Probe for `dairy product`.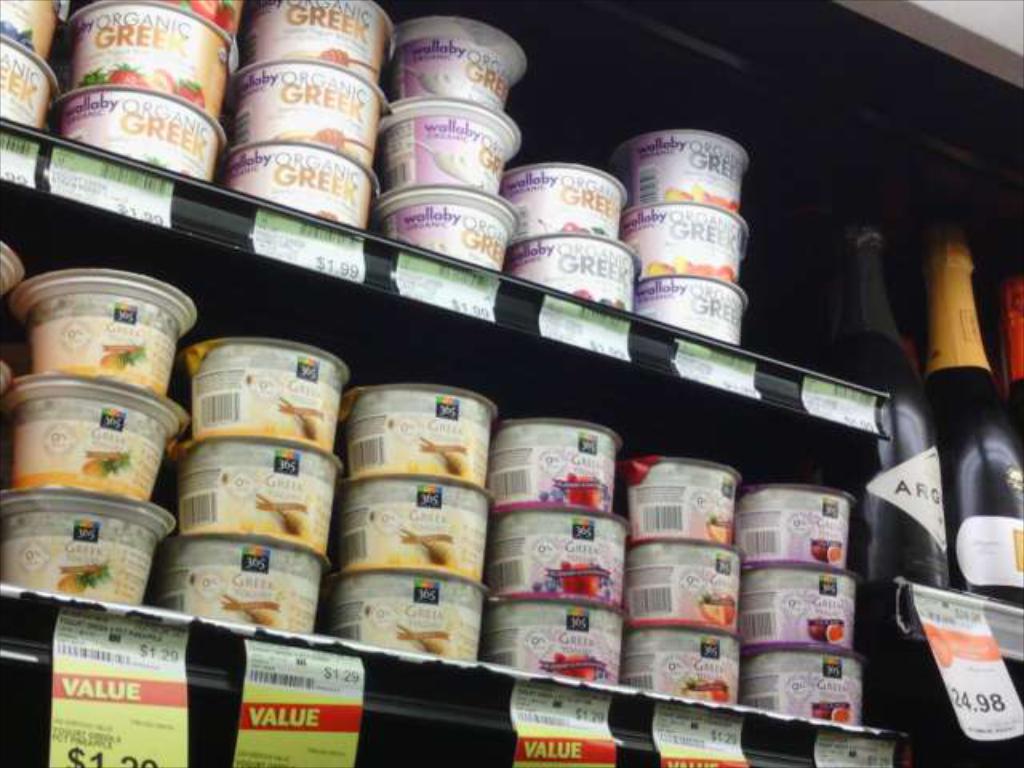
Probe result: box(234, 2, 384, 61).
